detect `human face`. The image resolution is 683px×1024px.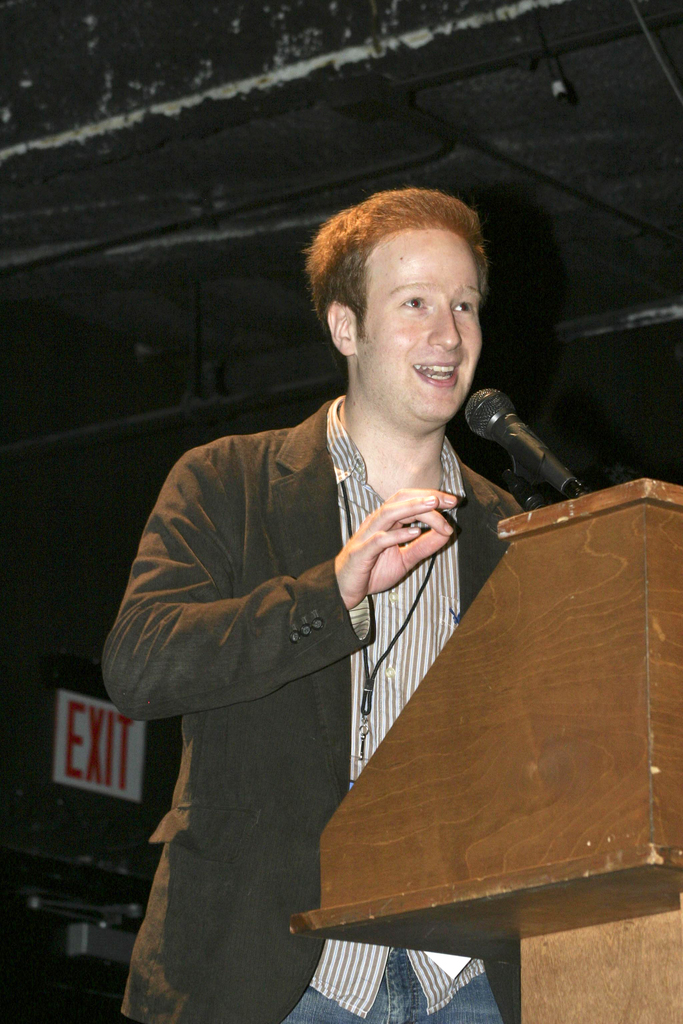
343:208:495:445.
